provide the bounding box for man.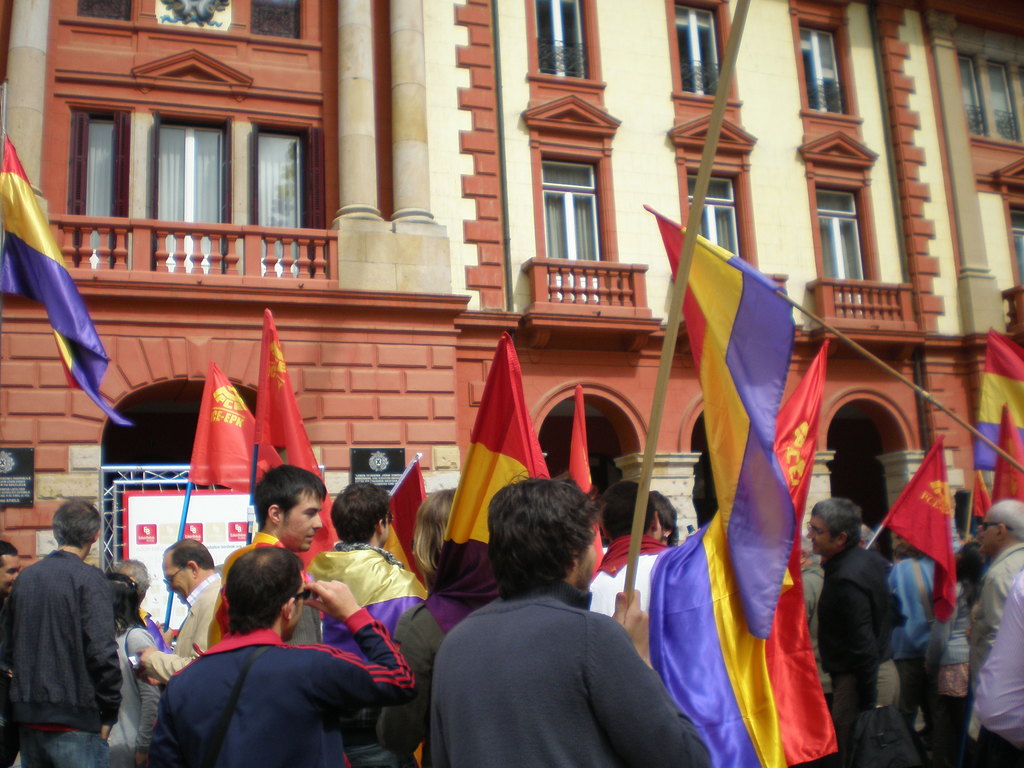
586/478/675/617.
